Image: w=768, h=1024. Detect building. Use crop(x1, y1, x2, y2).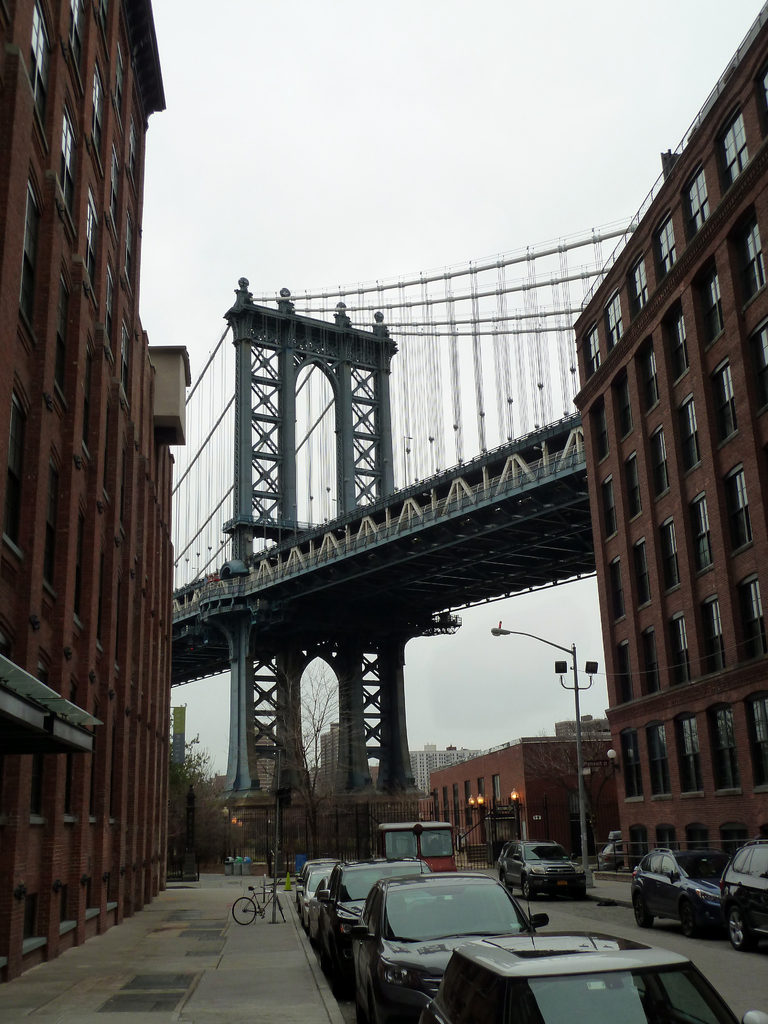
crop(432, 729, 625, 860).
